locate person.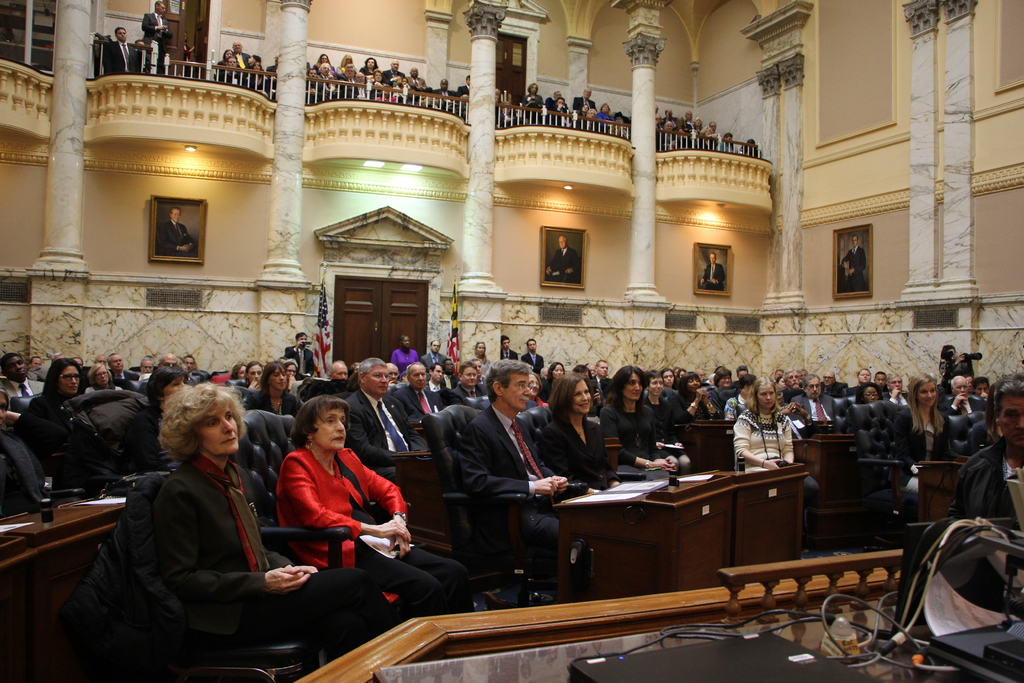
Bounding box: region(159, 208, 195, 258).
